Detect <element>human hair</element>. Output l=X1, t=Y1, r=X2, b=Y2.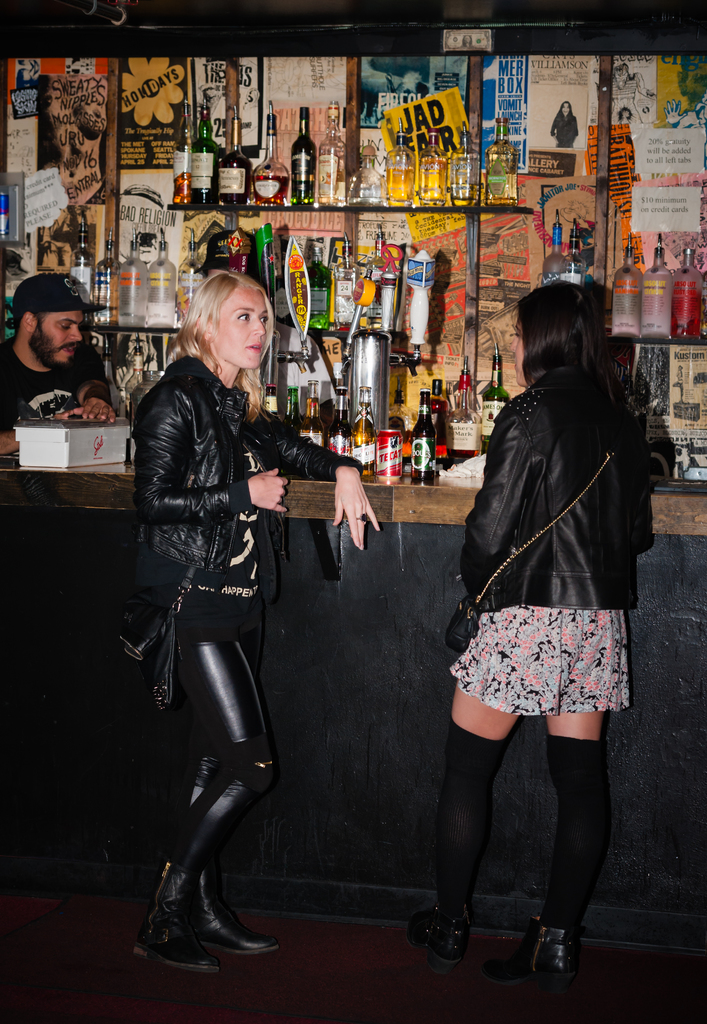
l=12, t=310, r=54, b=331.
